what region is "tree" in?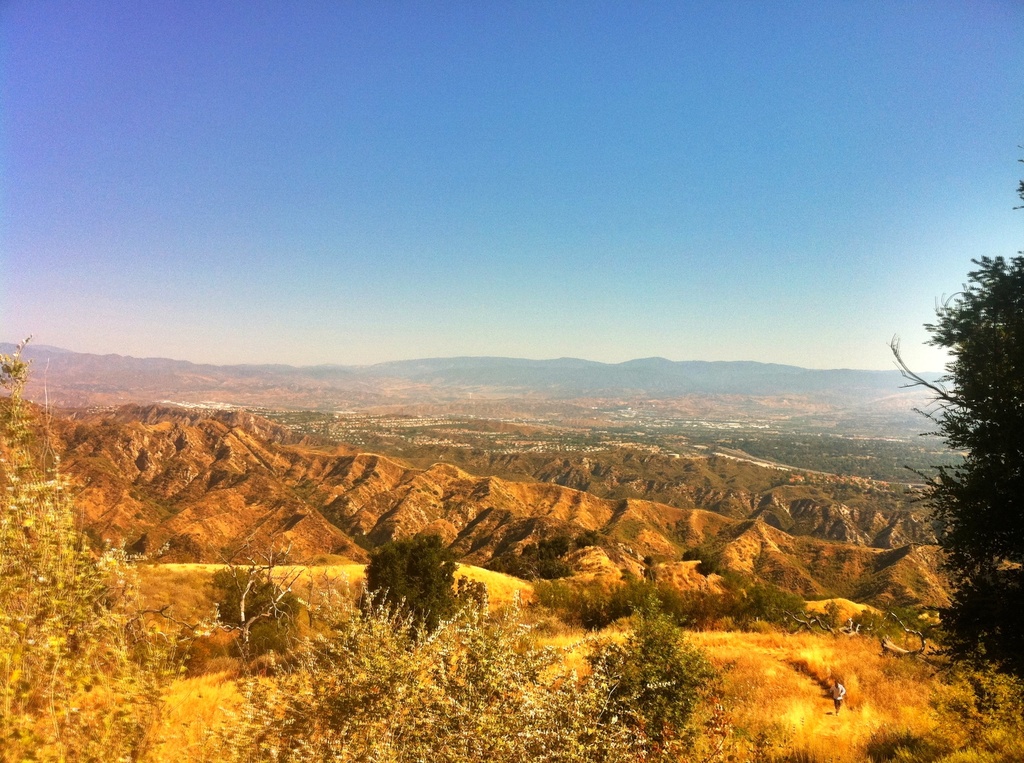
(572,528,599,544).
